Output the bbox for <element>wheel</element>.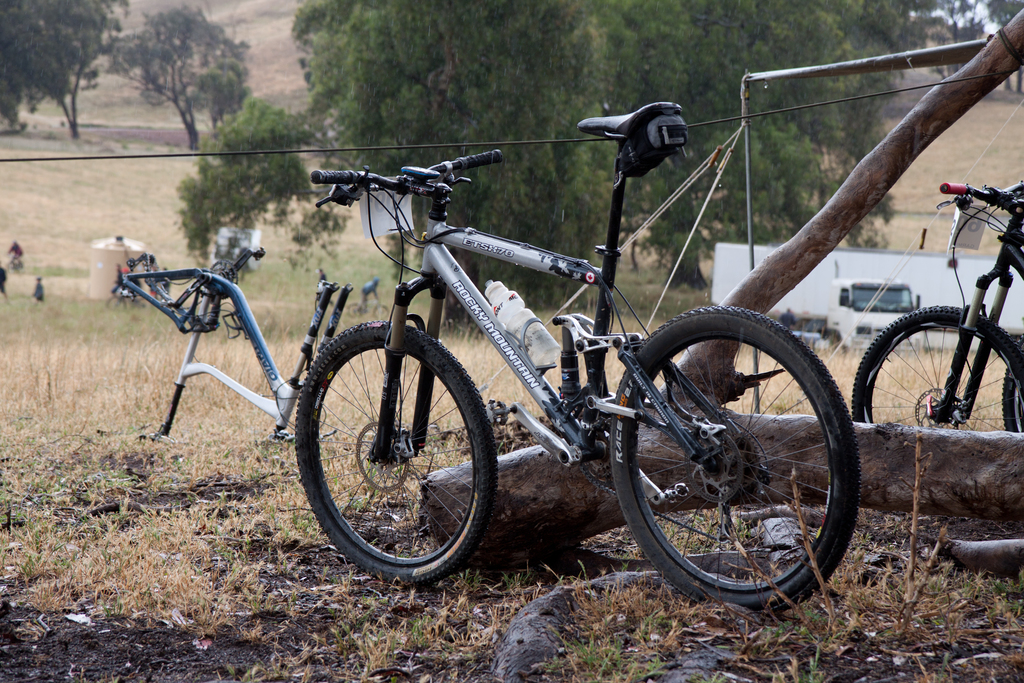
crop(850, 307, 1023, 425).
